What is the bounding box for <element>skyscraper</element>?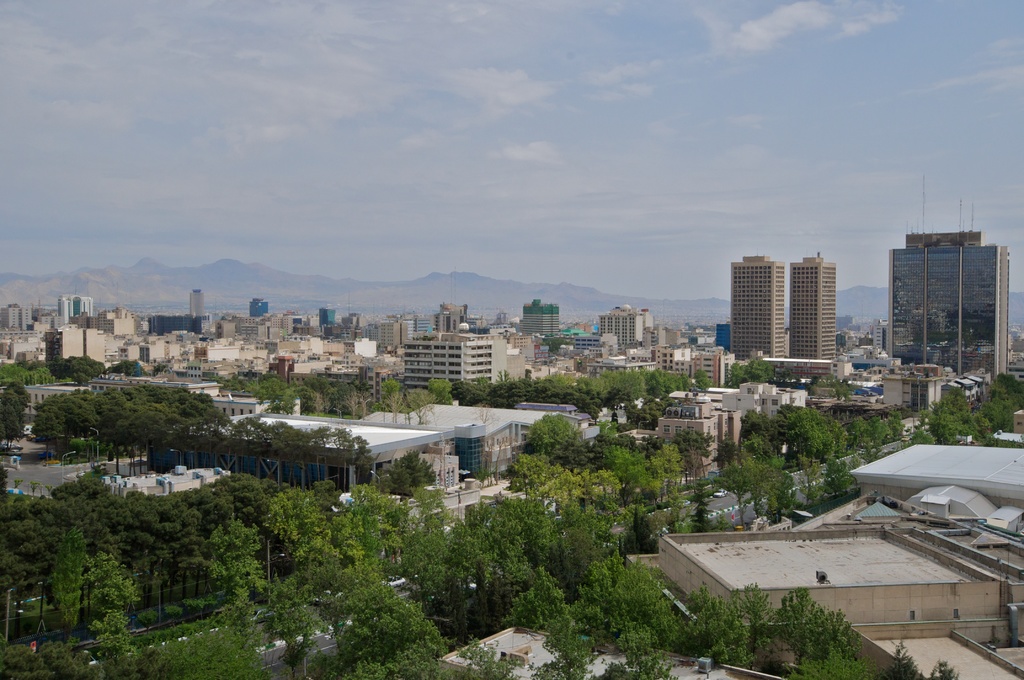
728, 255, 783, 367.
